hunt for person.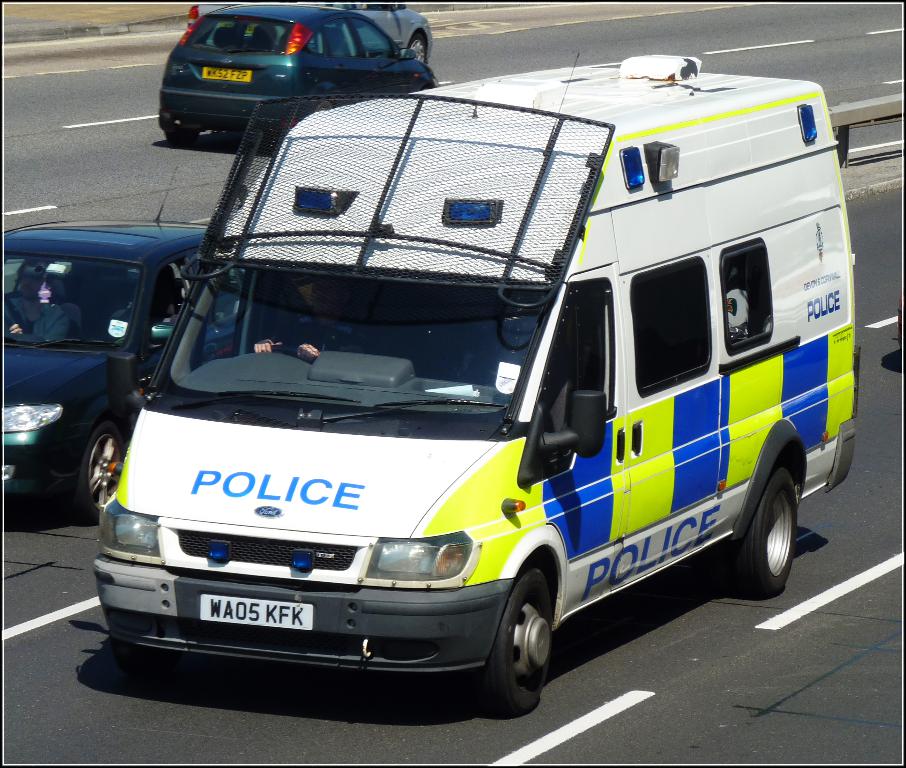
Hunted down at [242, 267, 362, 364].
